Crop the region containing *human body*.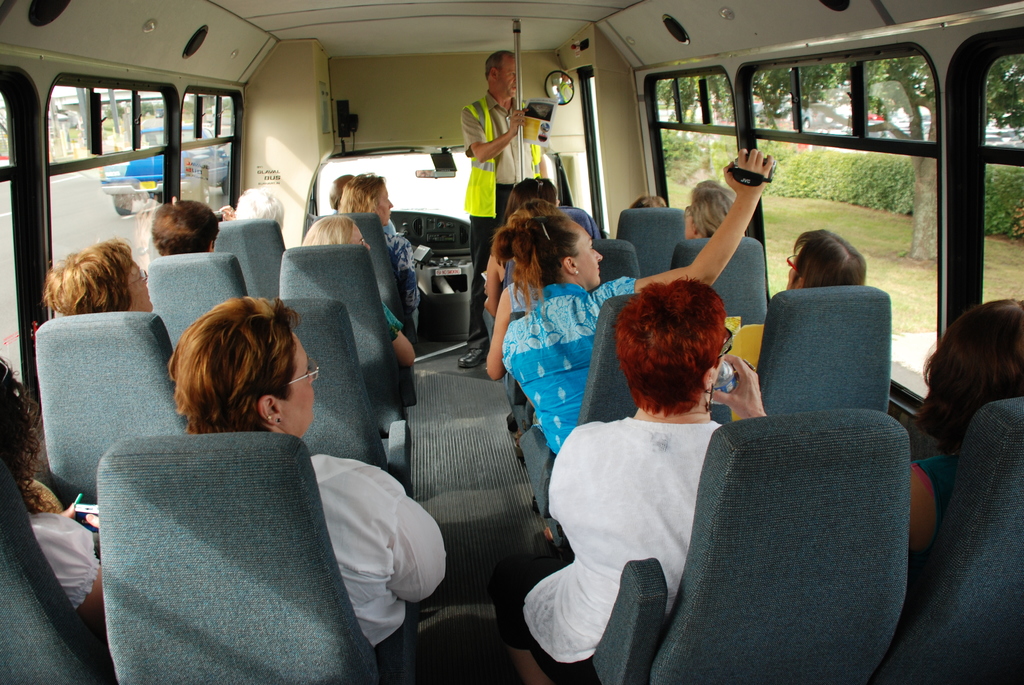
Crop region: crop(217, 182, 279, 238).
